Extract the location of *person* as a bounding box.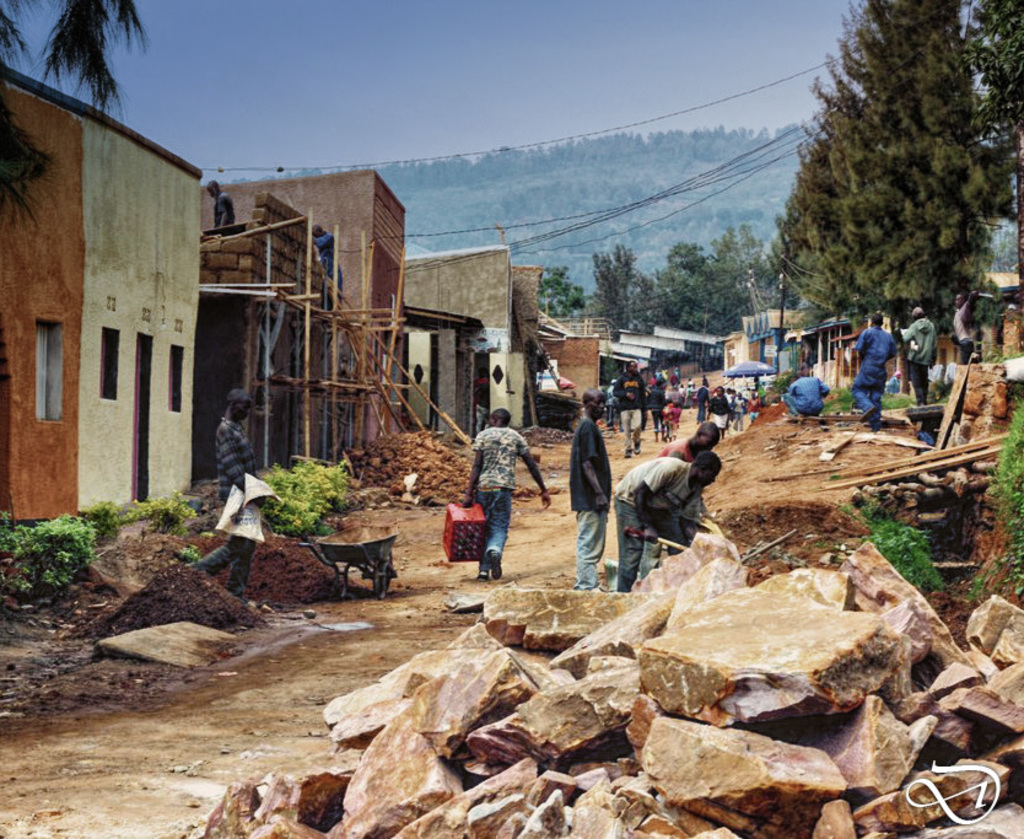
(906, 303, 942, 405).
